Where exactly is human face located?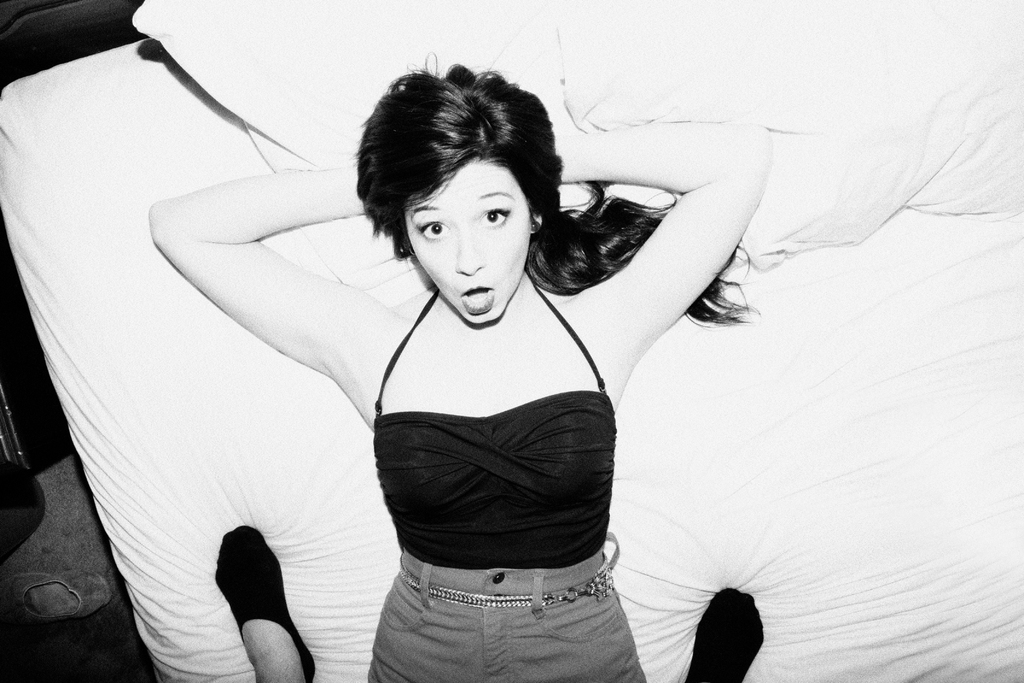
Its bounding box is [left=403, top=152, right=532, bottom=325].
